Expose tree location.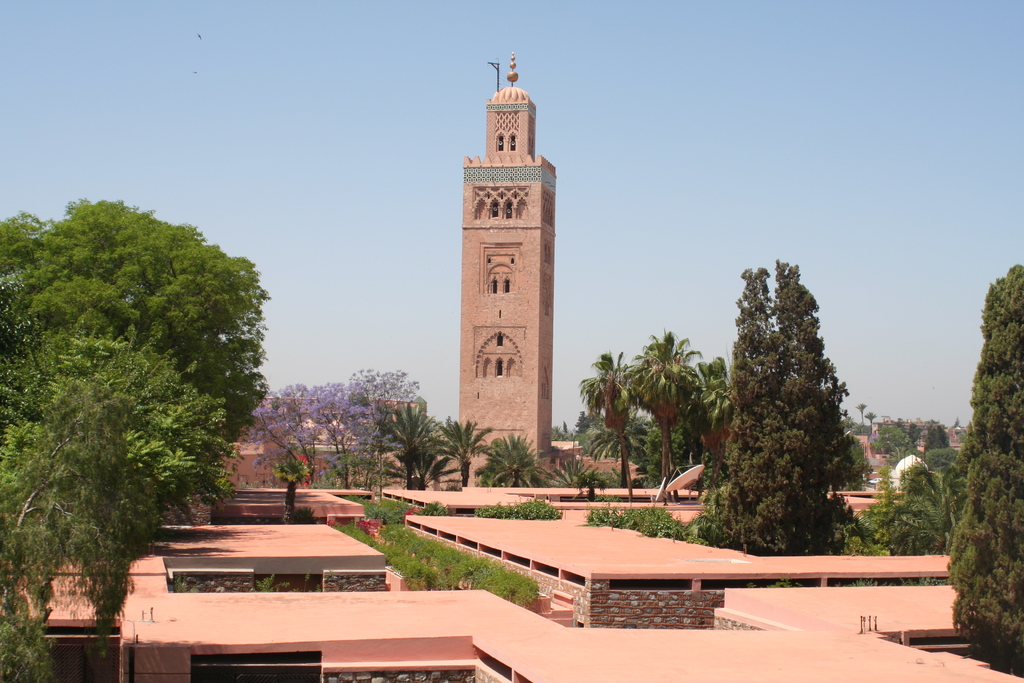
Exposed at crop(626, 327, 707, 483).
